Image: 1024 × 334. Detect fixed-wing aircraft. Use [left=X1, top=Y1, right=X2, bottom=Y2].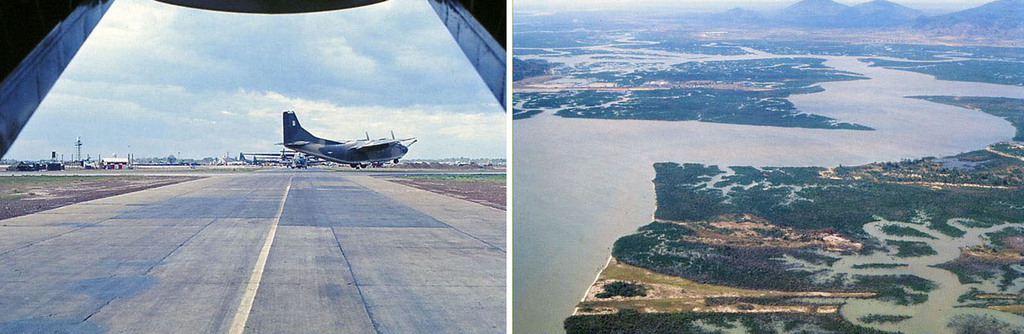
[left=280, top=109, right=419, bottom=168].
